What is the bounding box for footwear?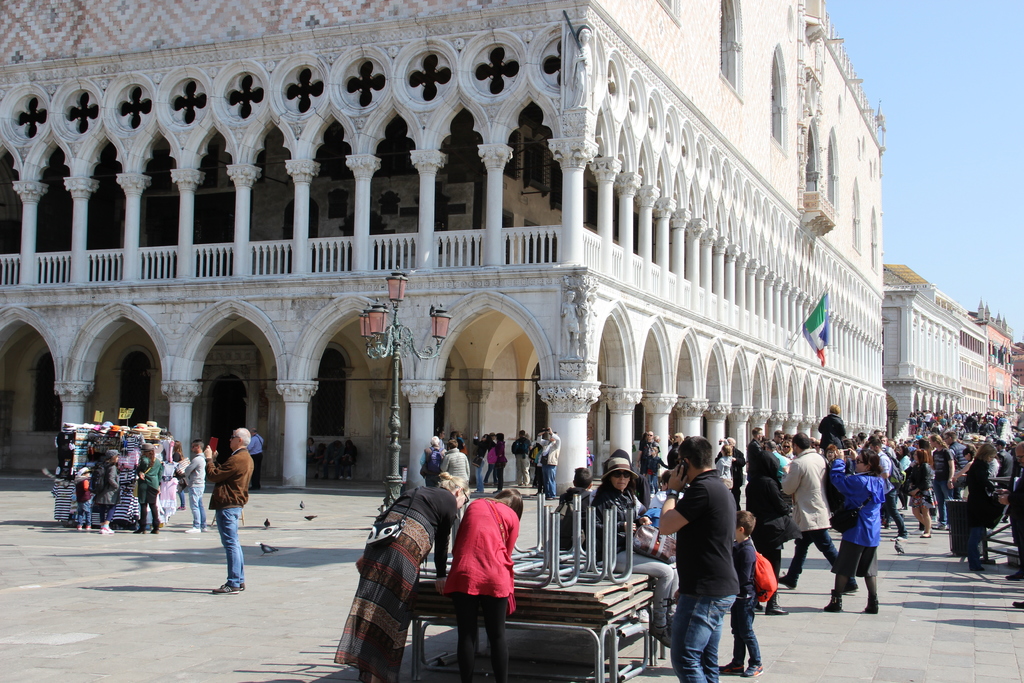
x1=923 y1=524 x2=932 y2=537.
